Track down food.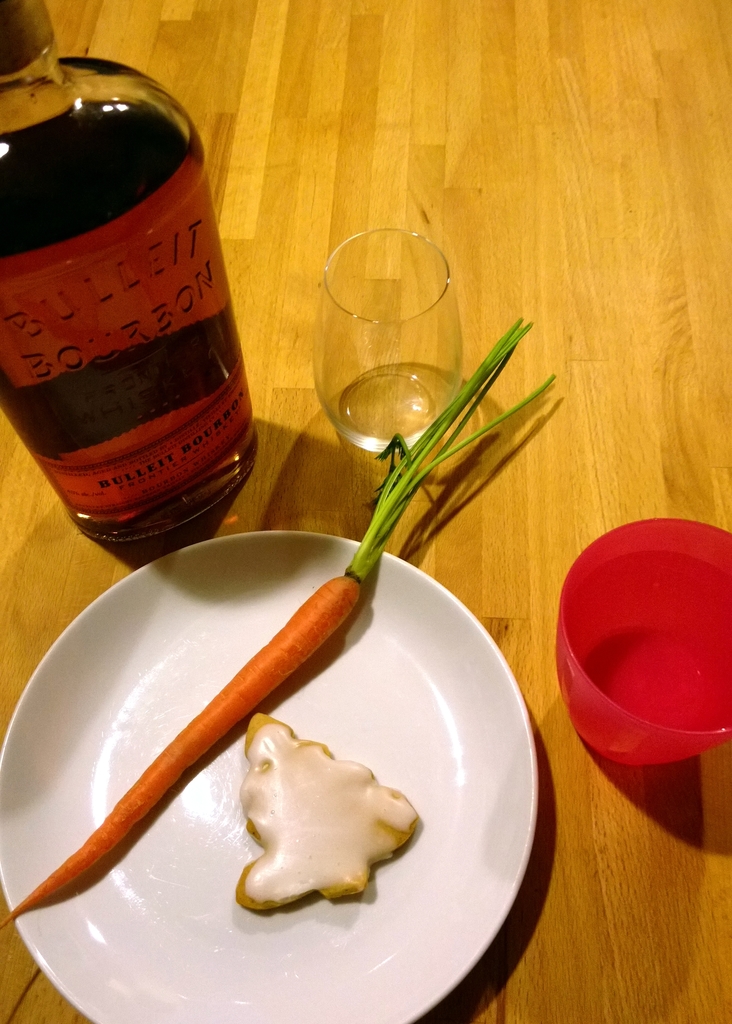
Tracked to x1=0 y1=314 x2=558 y2=932.
